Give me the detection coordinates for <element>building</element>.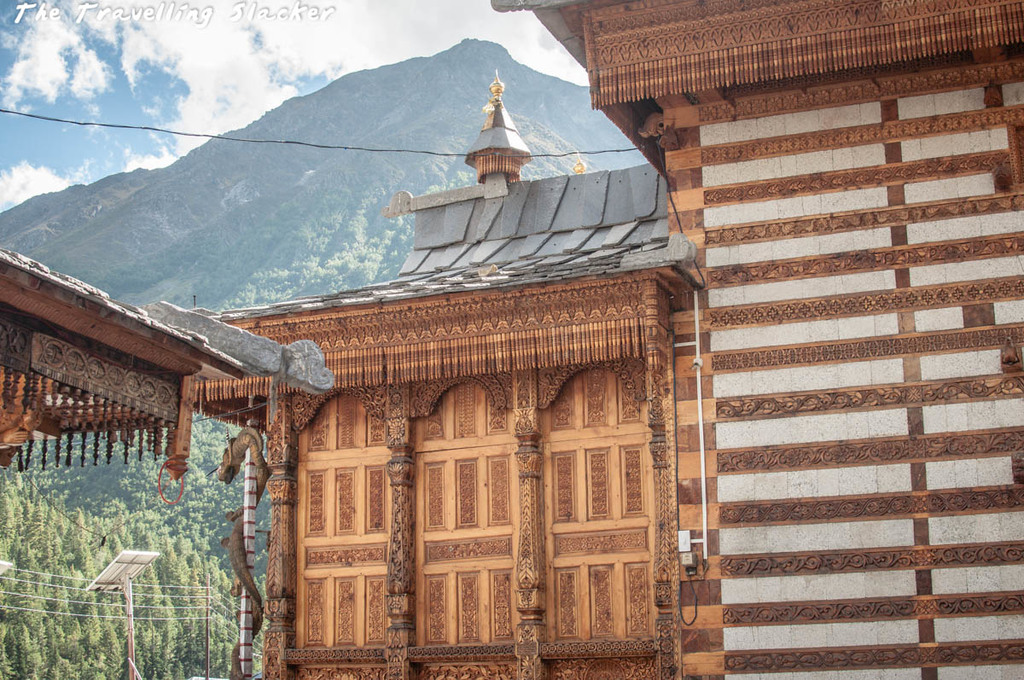
[left=487, top=0, right=1023, bottom=678].
